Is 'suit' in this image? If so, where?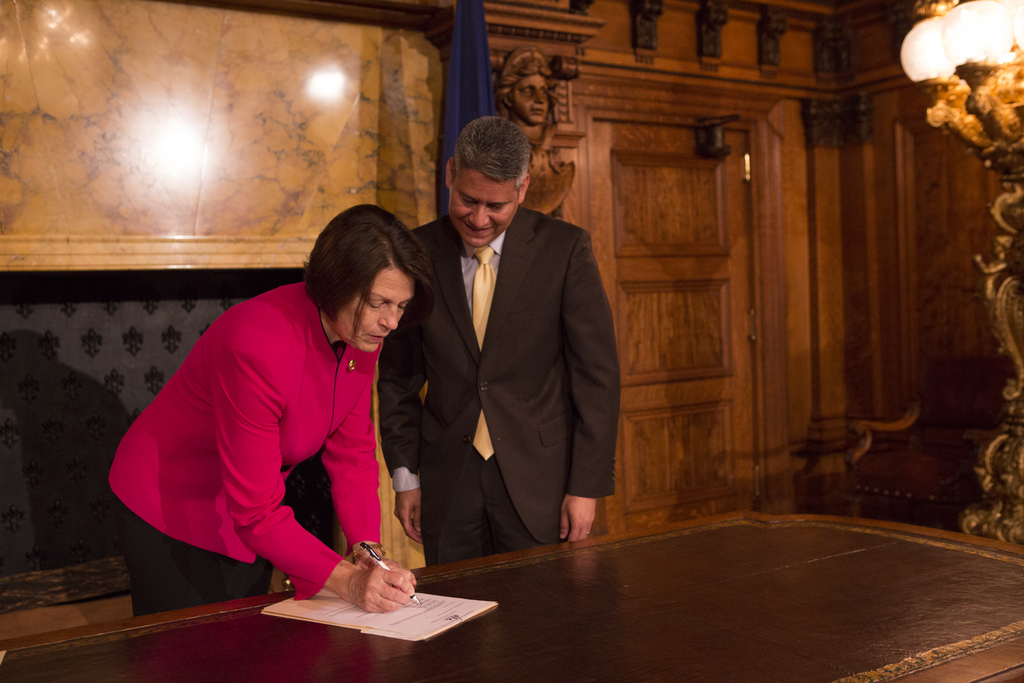
Yes, at <bbox>401, 127, 621, 585</bbox>.
